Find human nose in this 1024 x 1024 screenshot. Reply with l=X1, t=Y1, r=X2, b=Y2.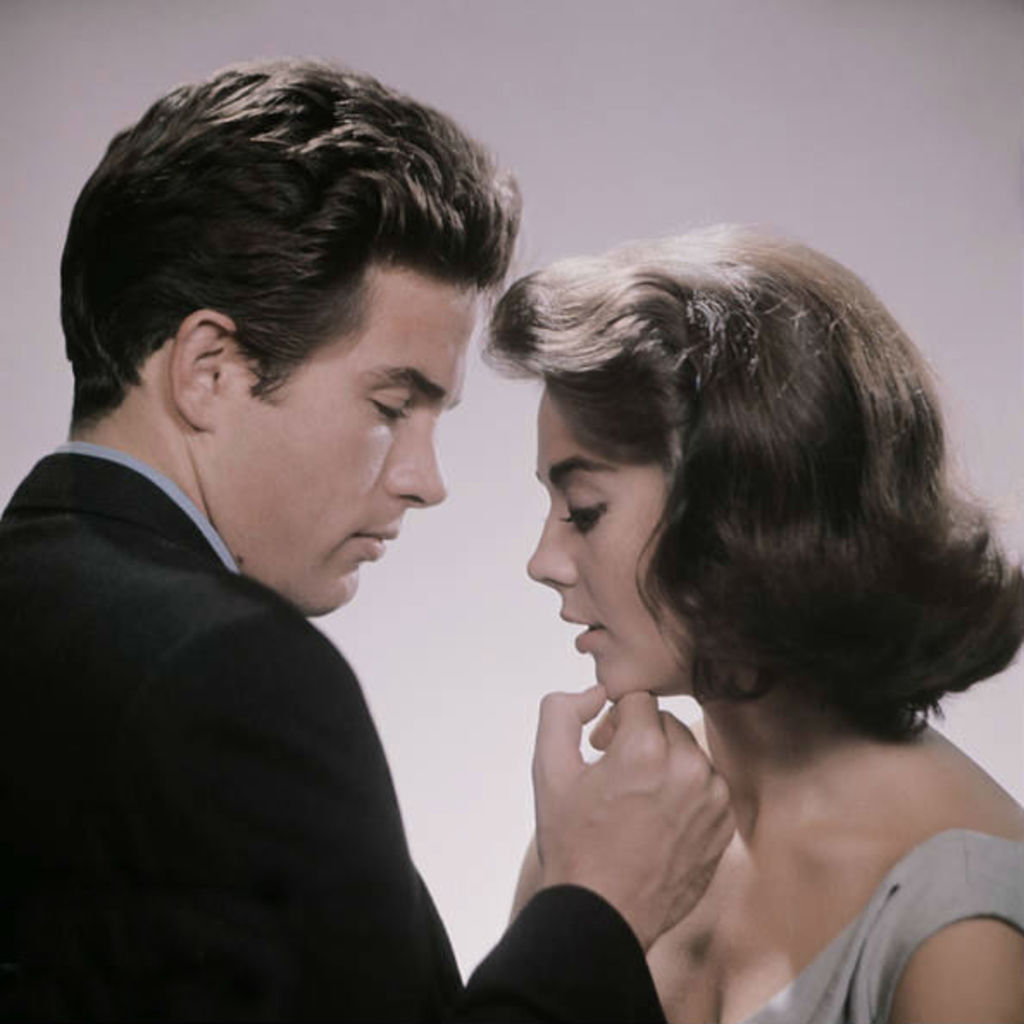
l=526, t=496, r=574, b=591.
